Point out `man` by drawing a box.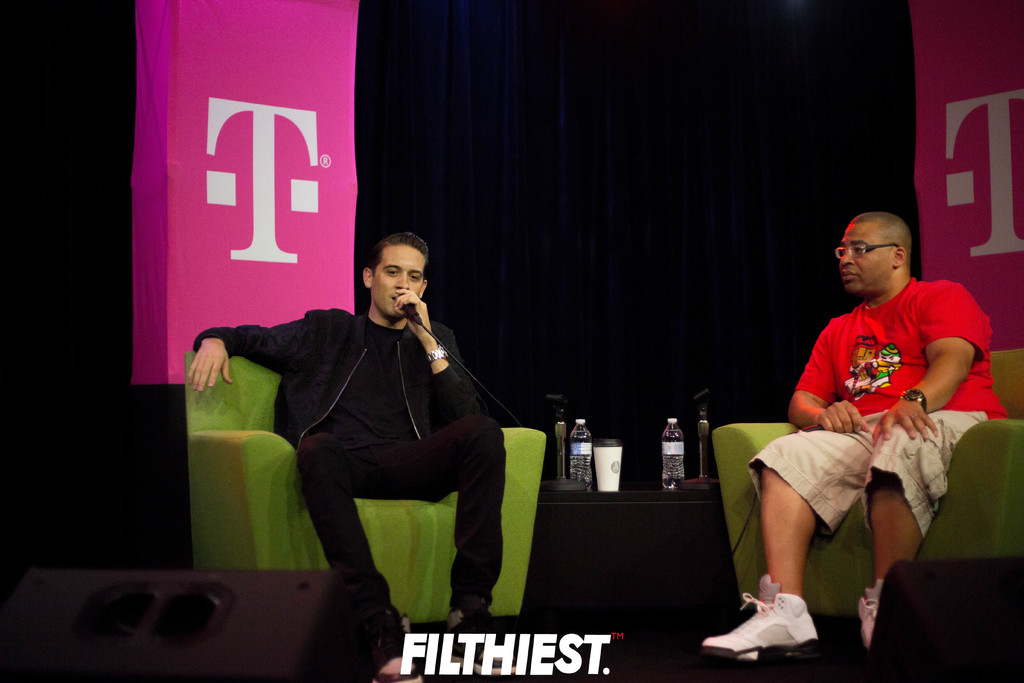
(left=699, top=213, right=1006, bottom=659).
